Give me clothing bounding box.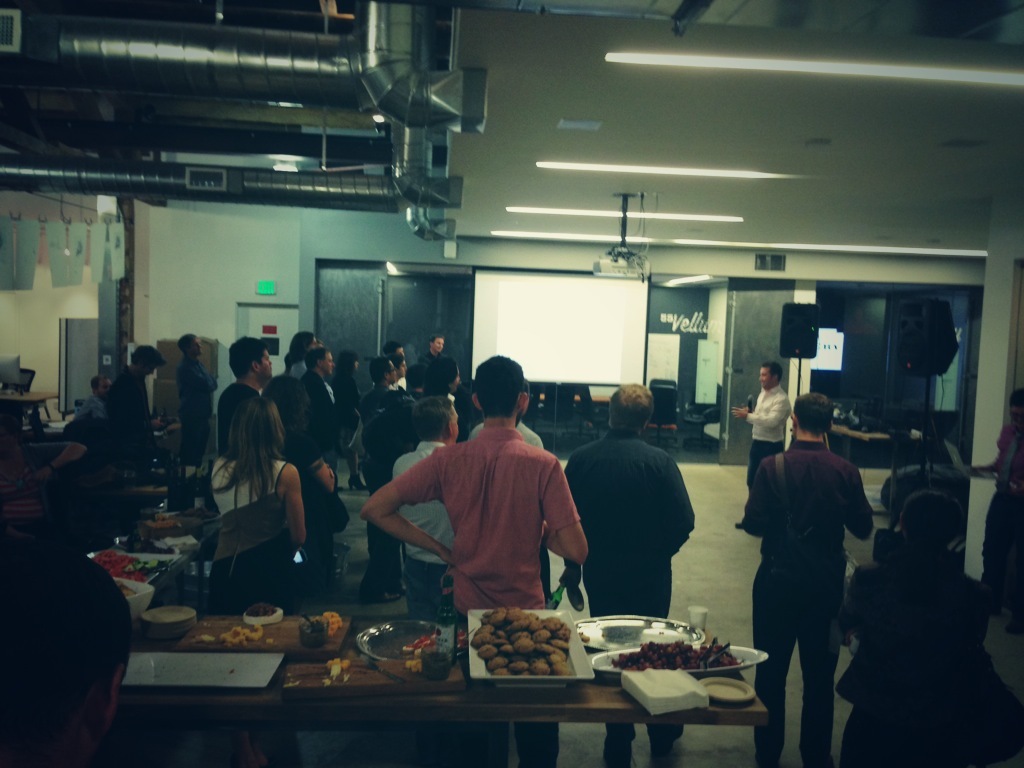
detection(386, 403, 579, 636).
